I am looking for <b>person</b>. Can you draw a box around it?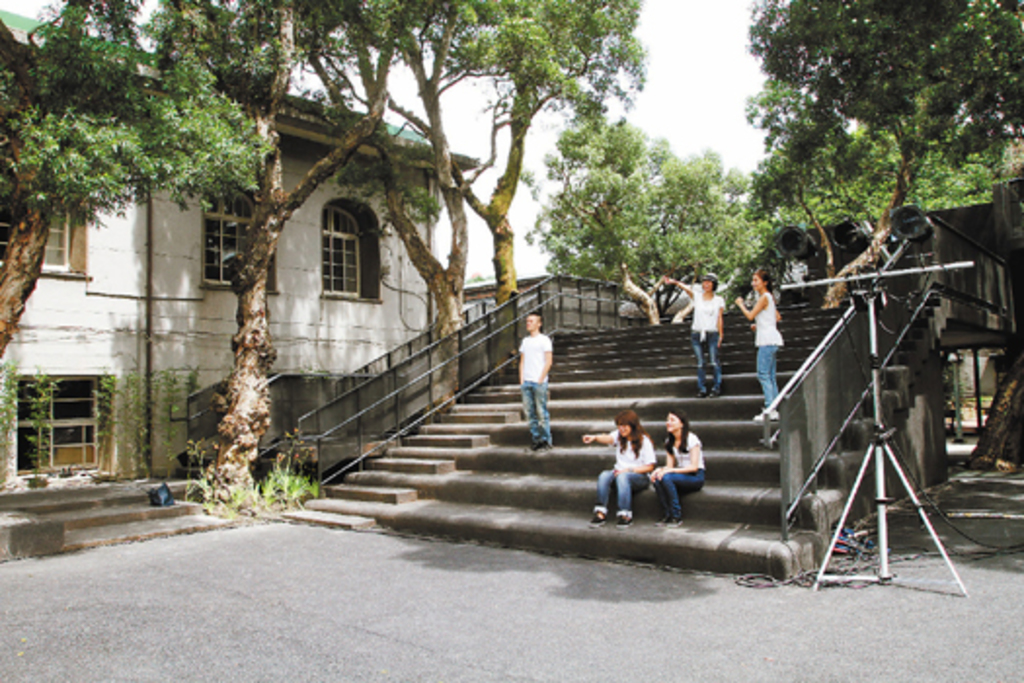
Sure, the bounding box is select_region(642, 412, 708, 529).
